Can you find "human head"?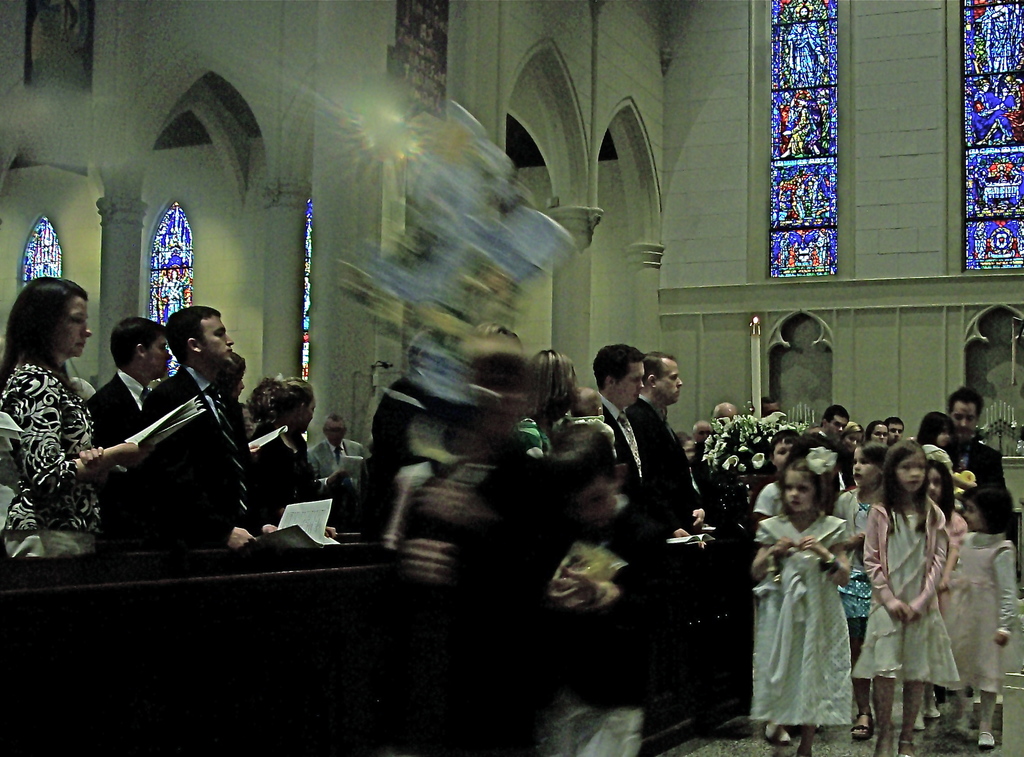
Yes, bounding box: box(863, 421, 889, 444).
